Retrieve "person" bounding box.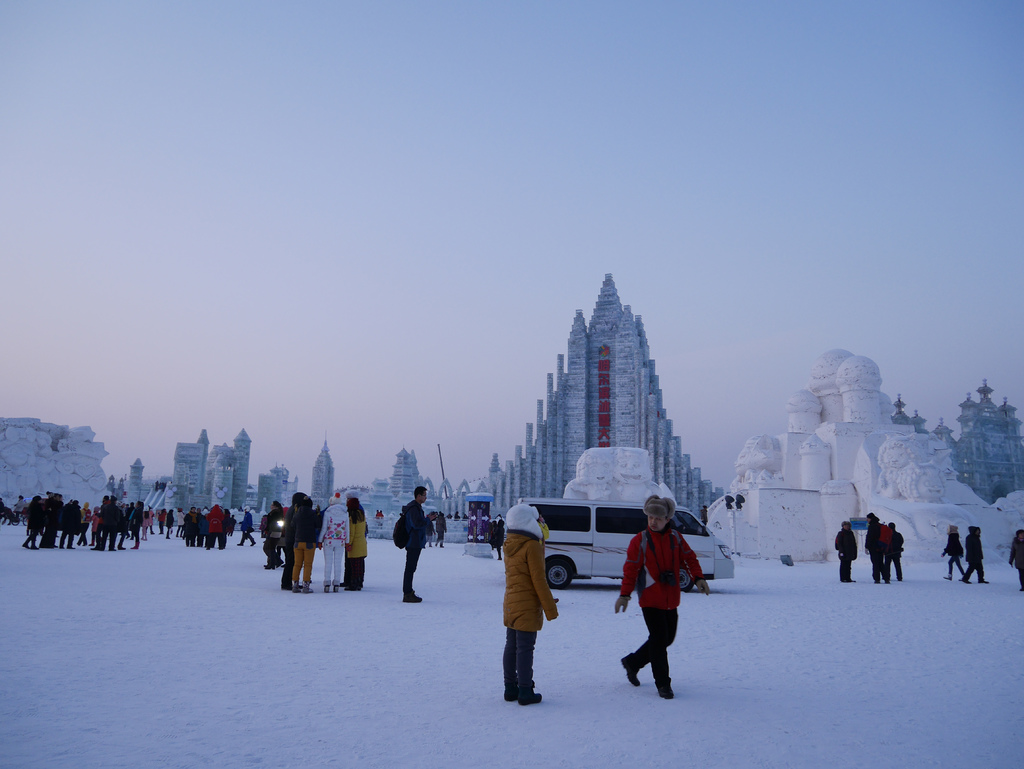
Bounding box: bbox=(941, 525, 964, 582).
